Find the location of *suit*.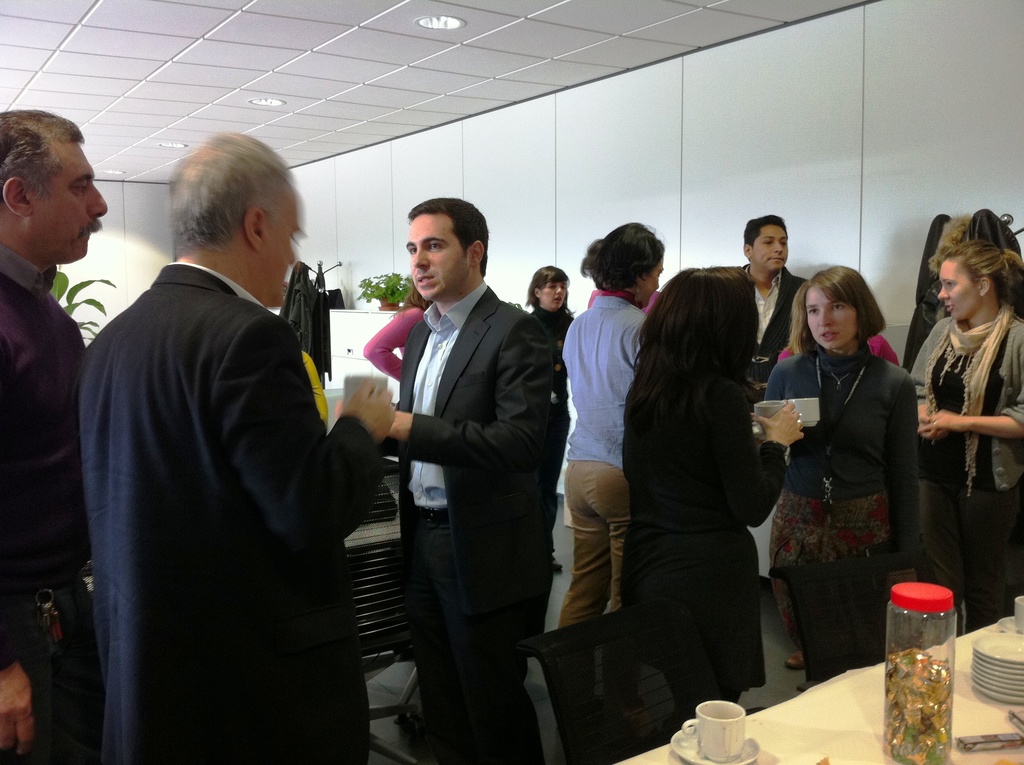
Location: 397 290 560 764.
